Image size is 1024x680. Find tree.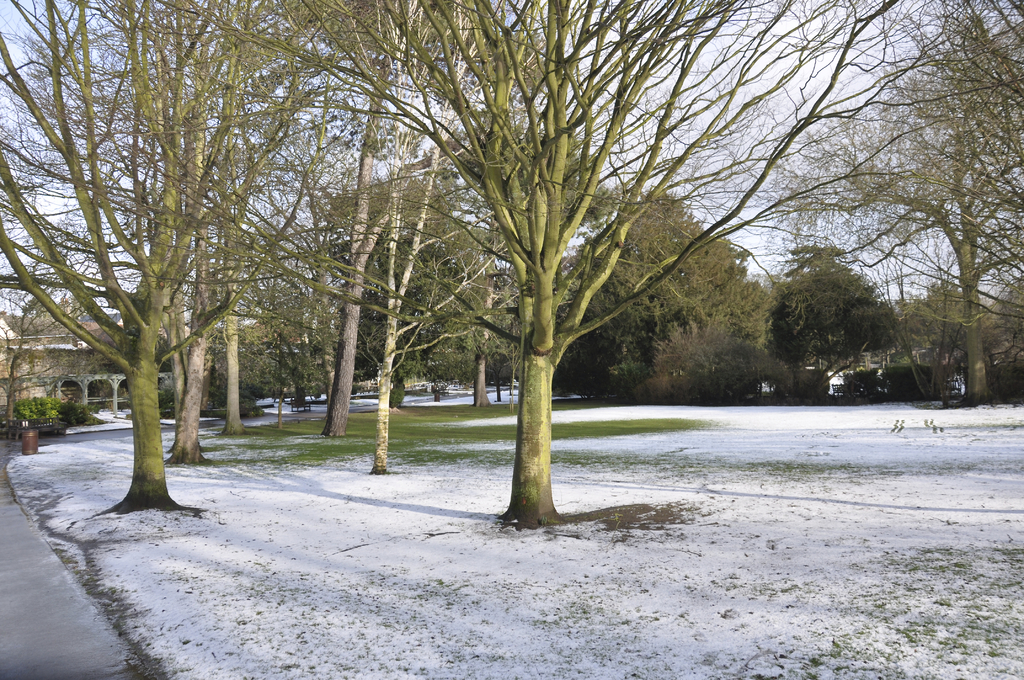
0:291:60:429.
